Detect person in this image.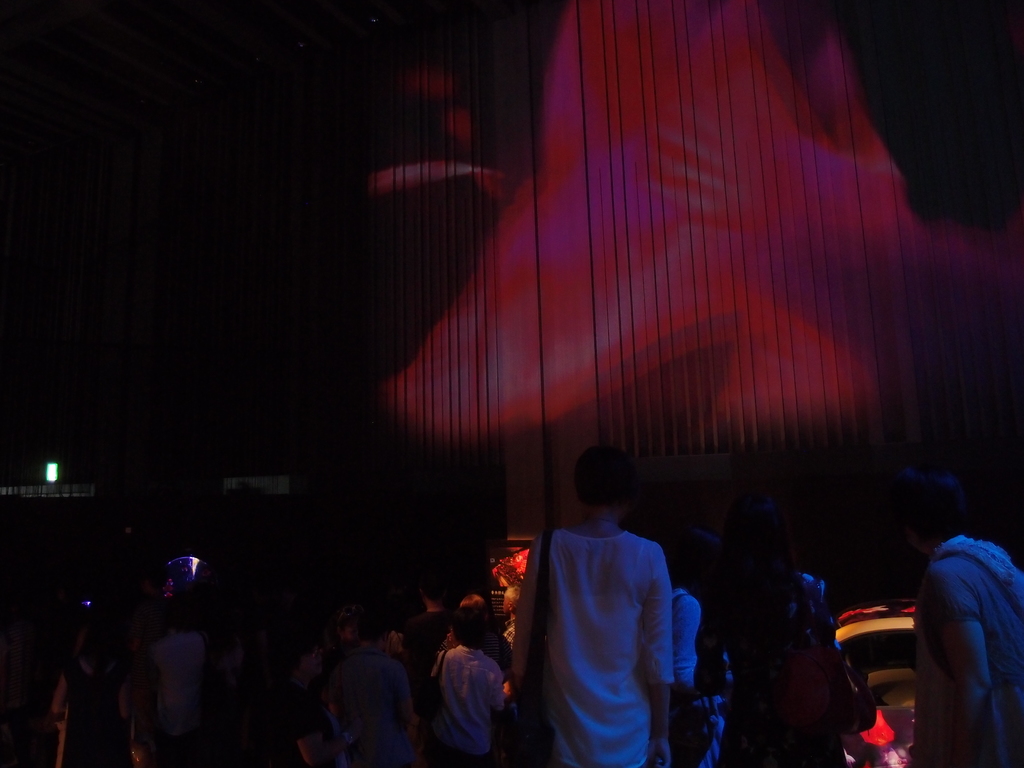
Detection: BBox(513, 436, 701, 767).
